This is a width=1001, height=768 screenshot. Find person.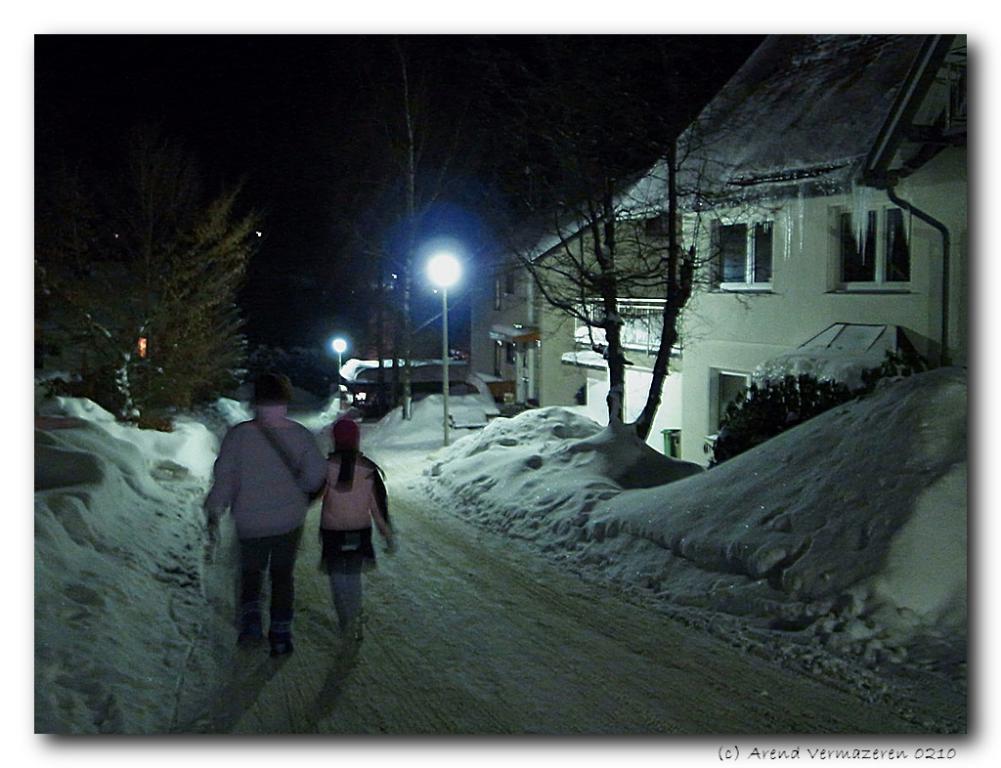
Bounding box: <region>303, 407, 379, 655</region>.
